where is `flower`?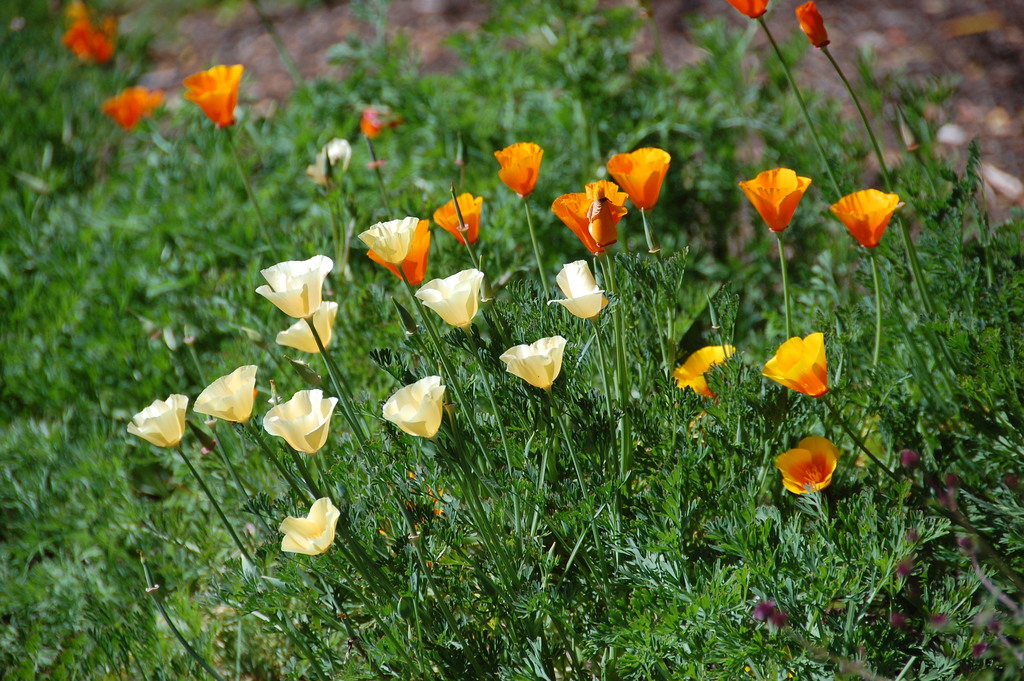
box(280, 495, 341, 555).
